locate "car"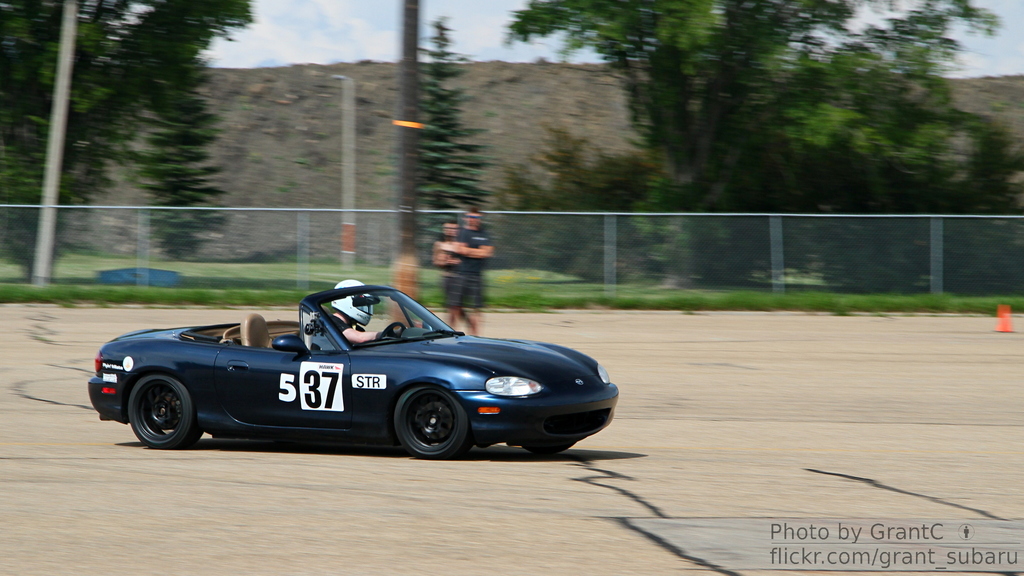
pyautogui.locateOnScreen(92, 275, 618, 456)
